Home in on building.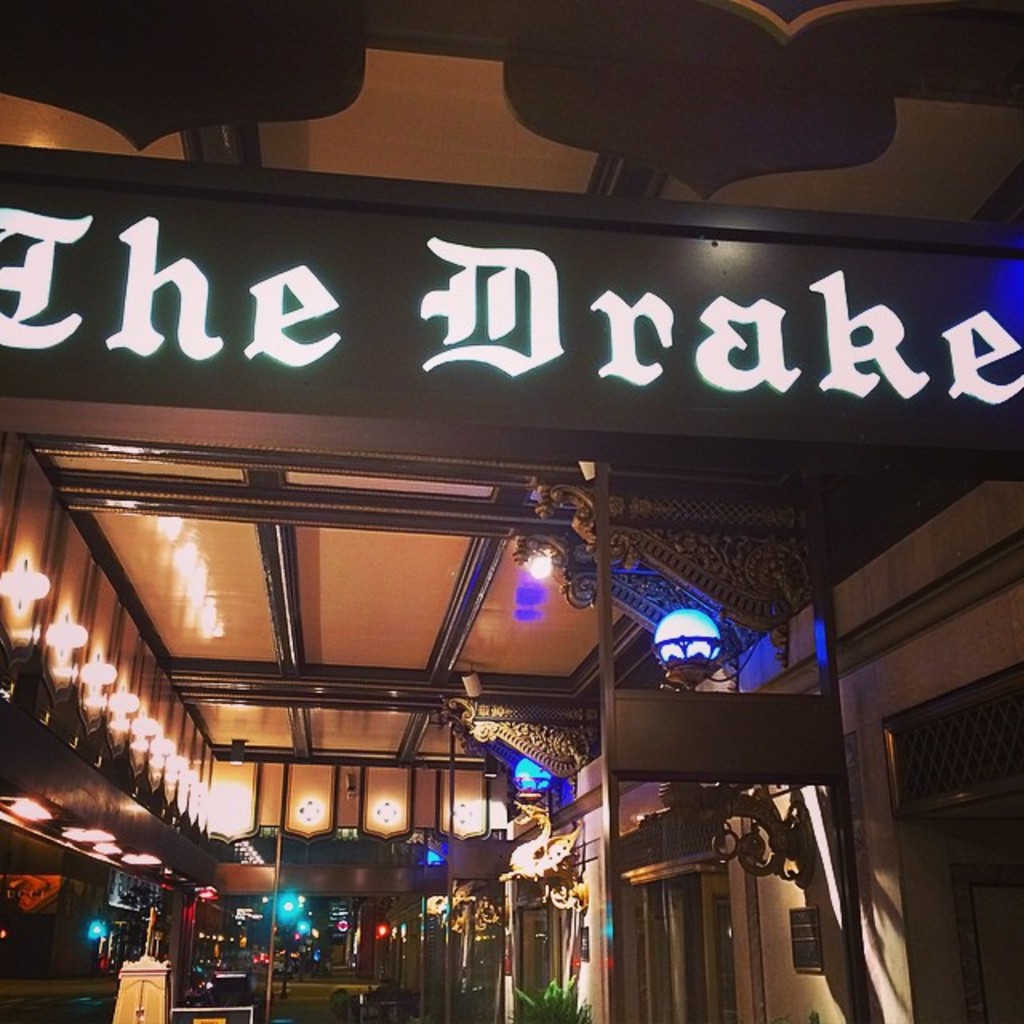
Homed in at {"left": 0, "top": 0, "right": 1022, "bottom": 1022}.
